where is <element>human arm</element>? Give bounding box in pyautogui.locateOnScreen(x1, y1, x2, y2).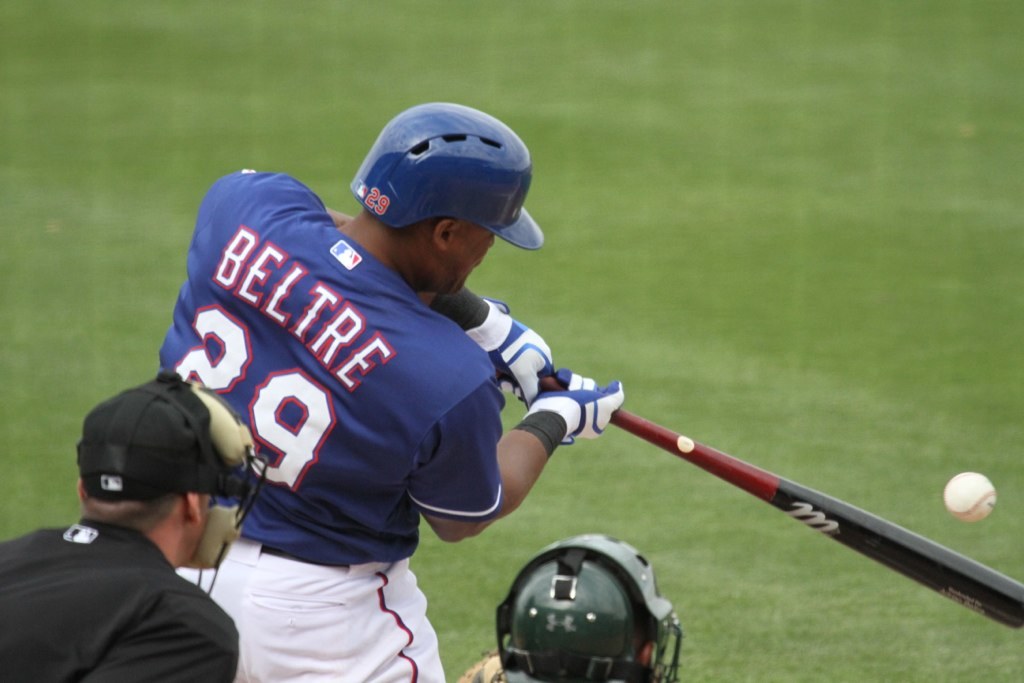
pyautogui.locateOnScreen(215, 167, 561, 408).
